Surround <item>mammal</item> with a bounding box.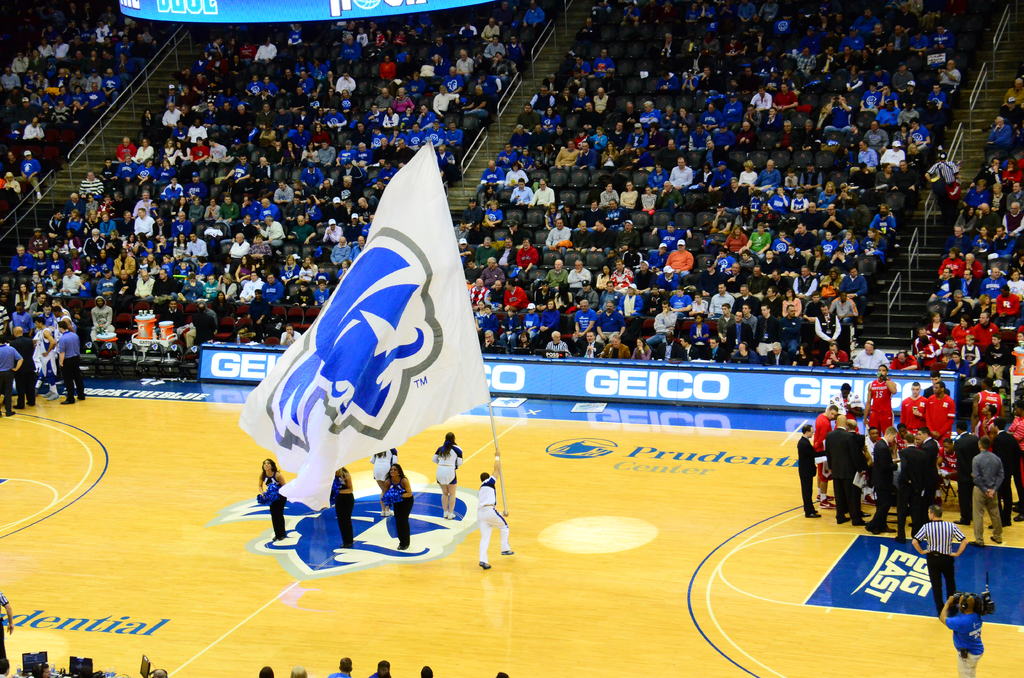
(x1=432, y1=428, x2=461, y2=519).
